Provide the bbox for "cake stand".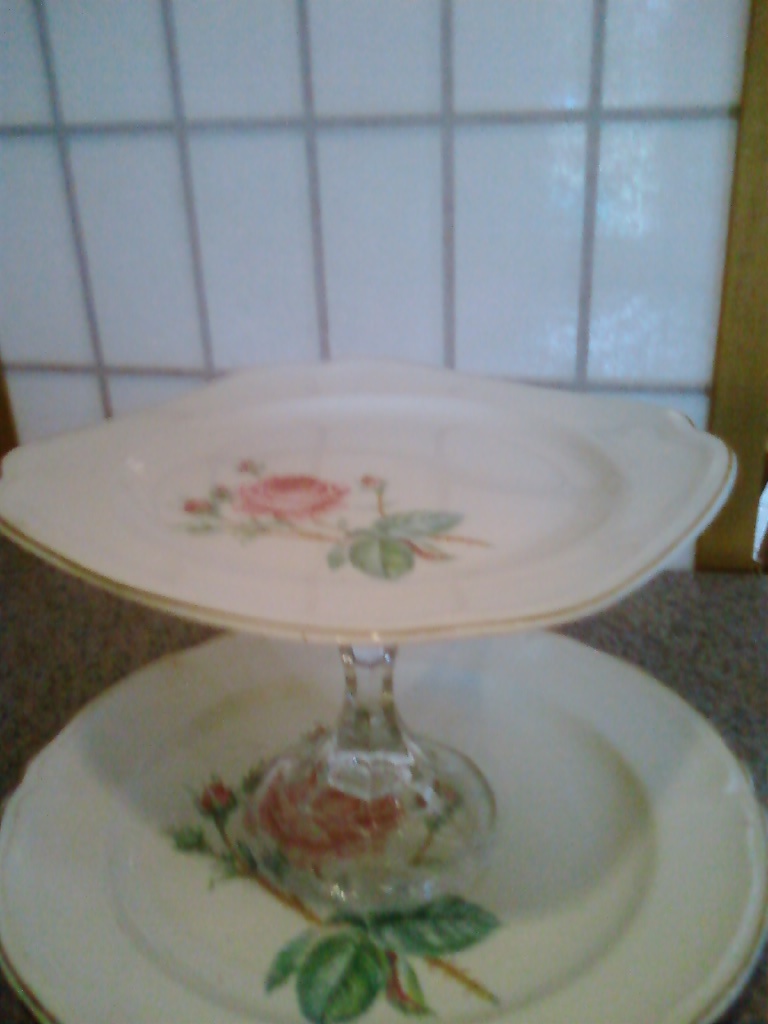
x1=0, y1=352, x2=767, y2=1017.
